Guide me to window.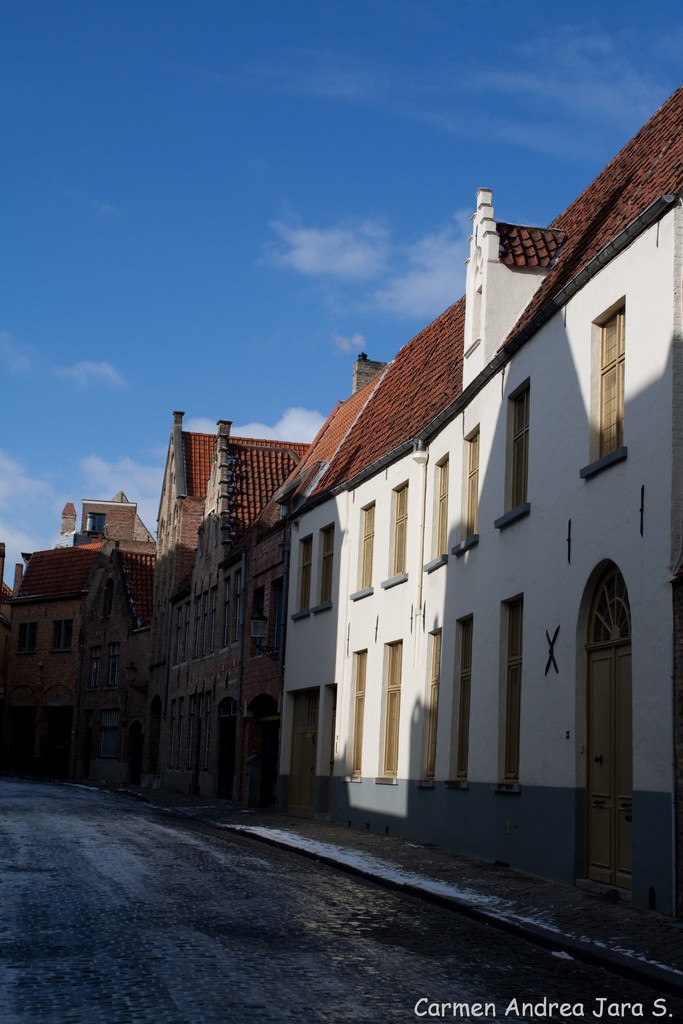
Guidance: x1=500 y1=380 x2=532 y2=518.
